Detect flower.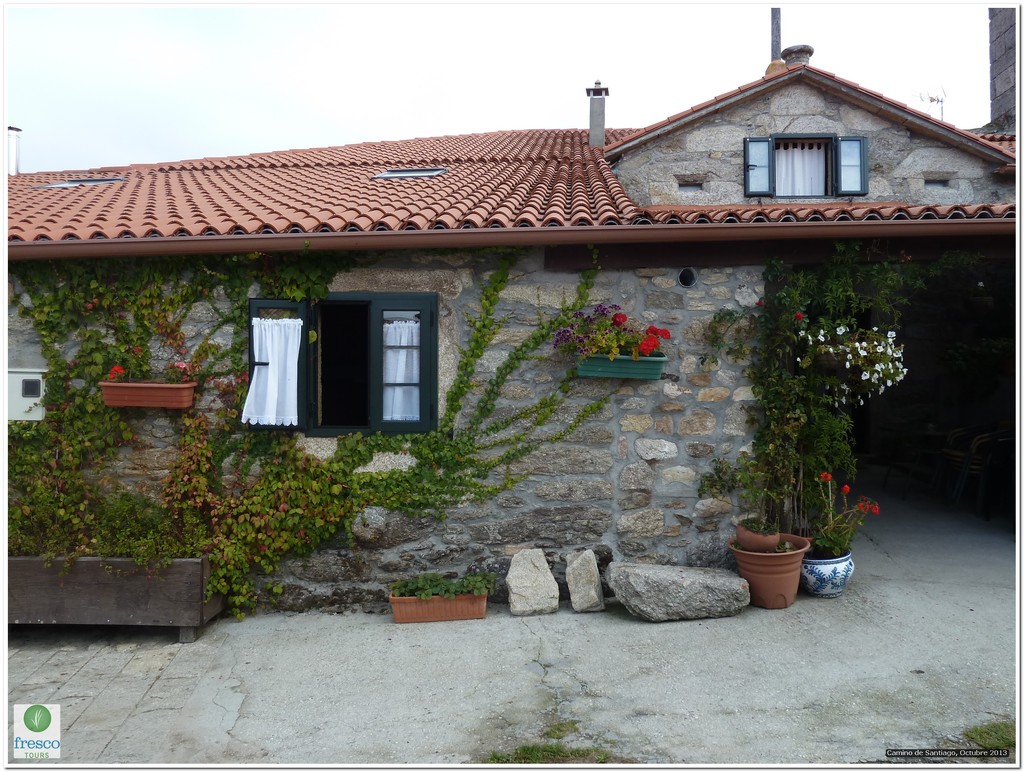
Detected at Rect(107, 362, 124, 378).
